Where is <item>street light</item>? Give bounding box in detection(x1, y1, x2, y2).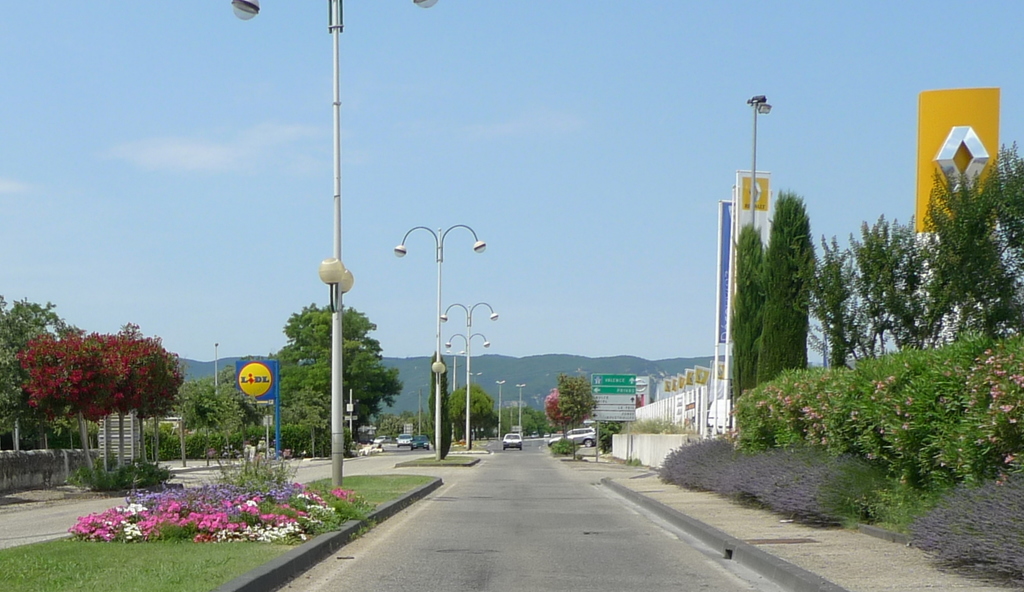
detection(517, 383, 527, 437).
